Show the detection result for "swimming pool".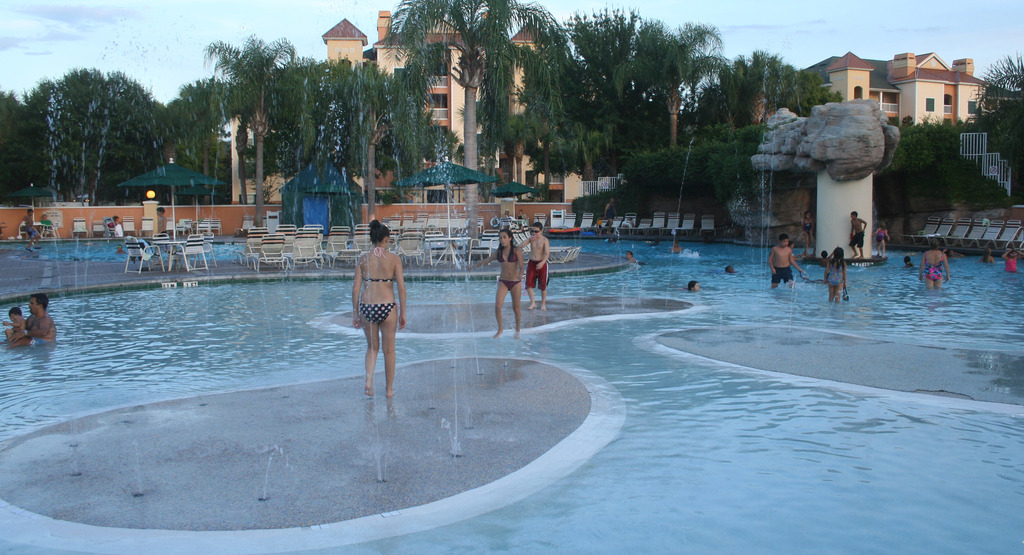
<bbox>0, 234, 1023, 554</bbox>.
